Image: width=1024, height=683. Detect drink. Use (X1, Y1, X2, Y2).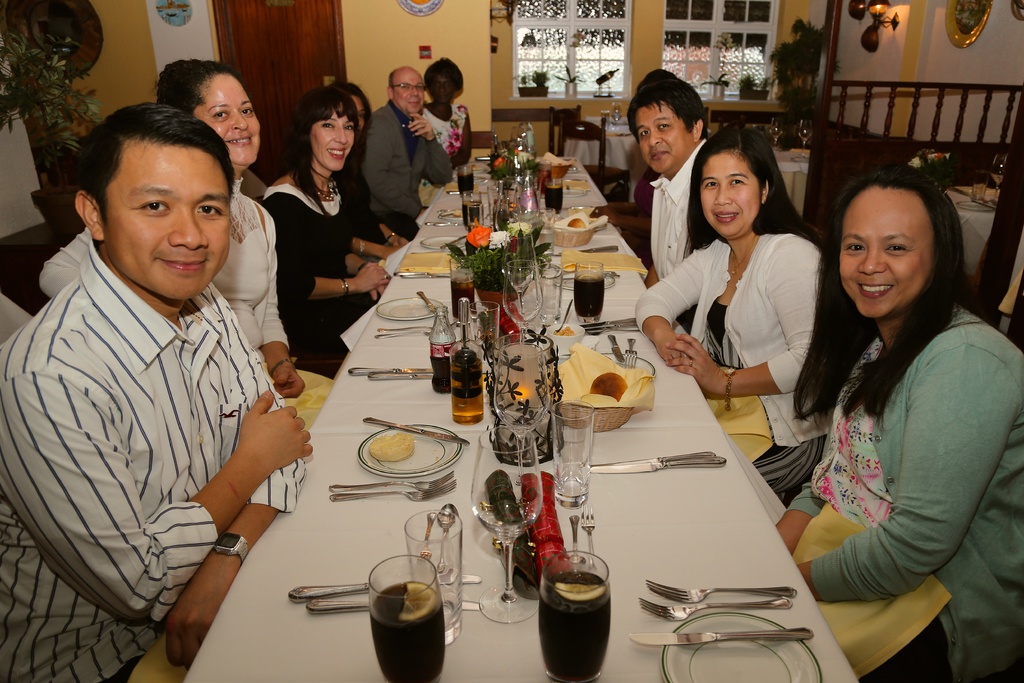
(575, 264, 604, 320).
